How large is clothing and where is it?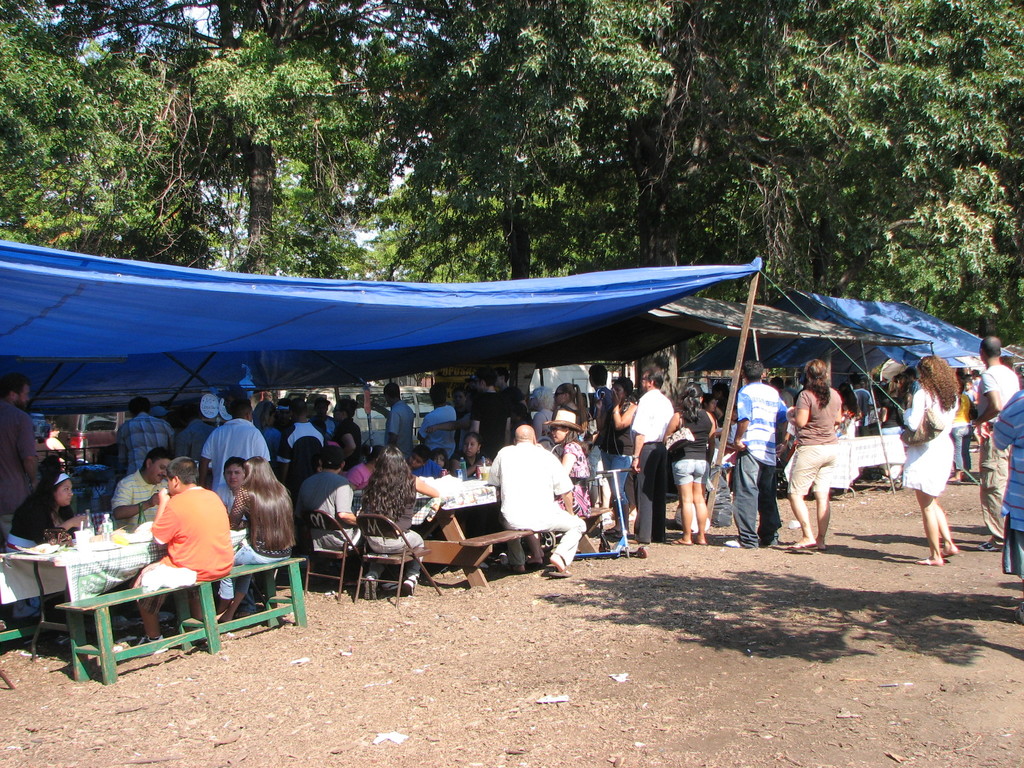
Bounding box: left=991, top=389, right=1023, bottom=581.
